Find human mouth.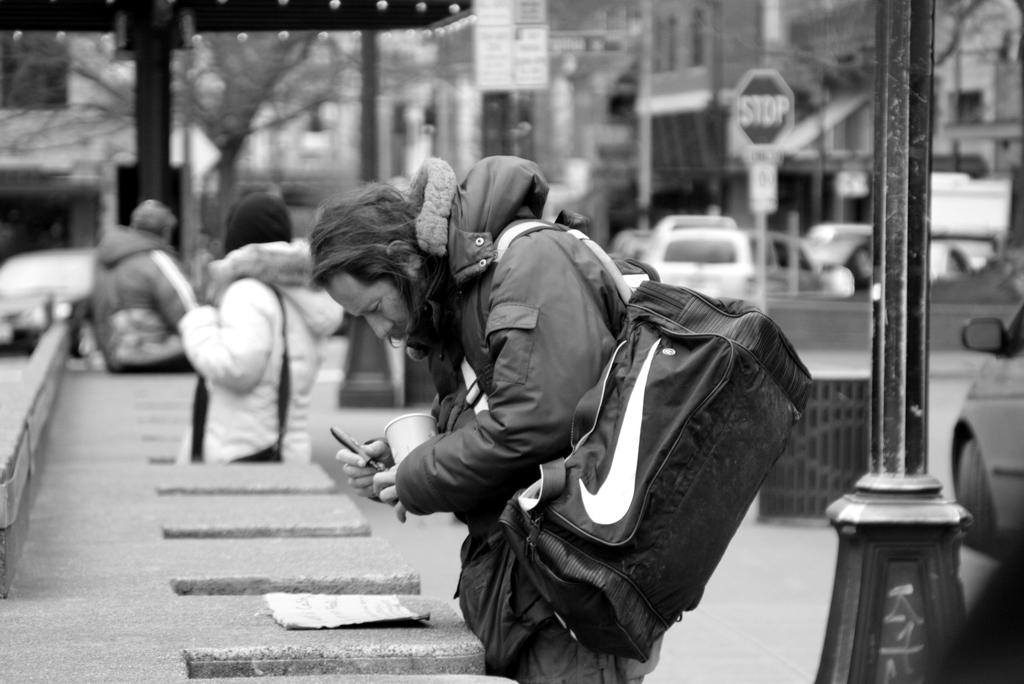
box(401, 341, 402, 342).
